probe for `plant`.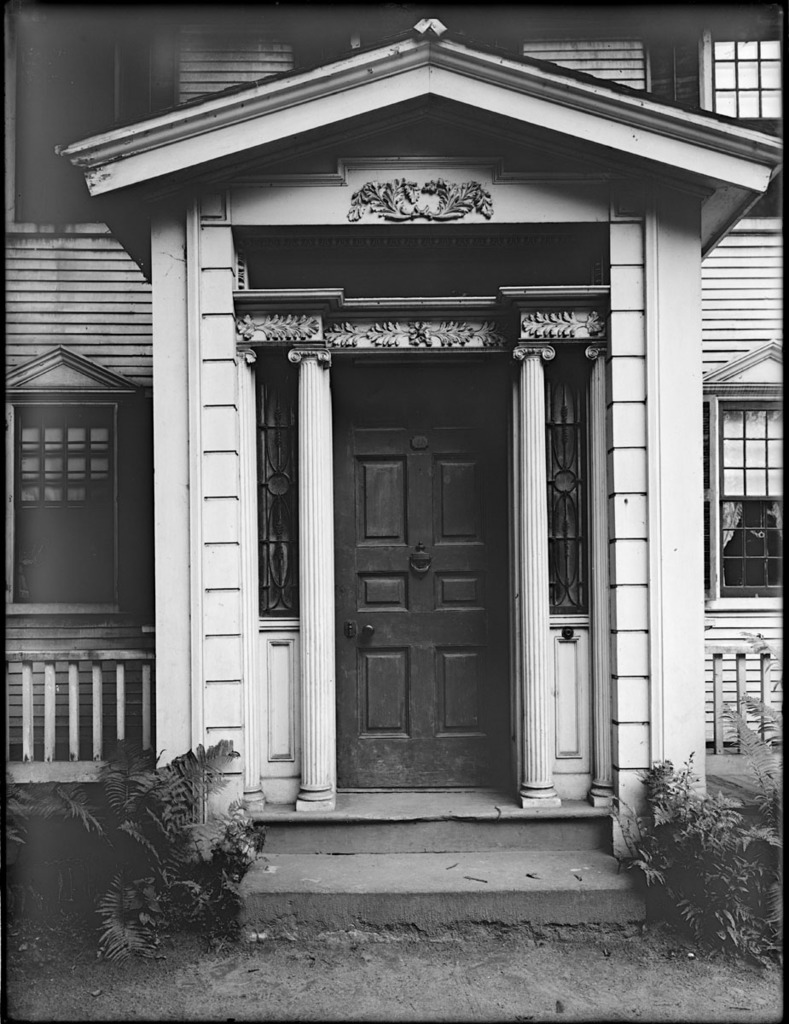
Probe result: [1,772,85,841].
